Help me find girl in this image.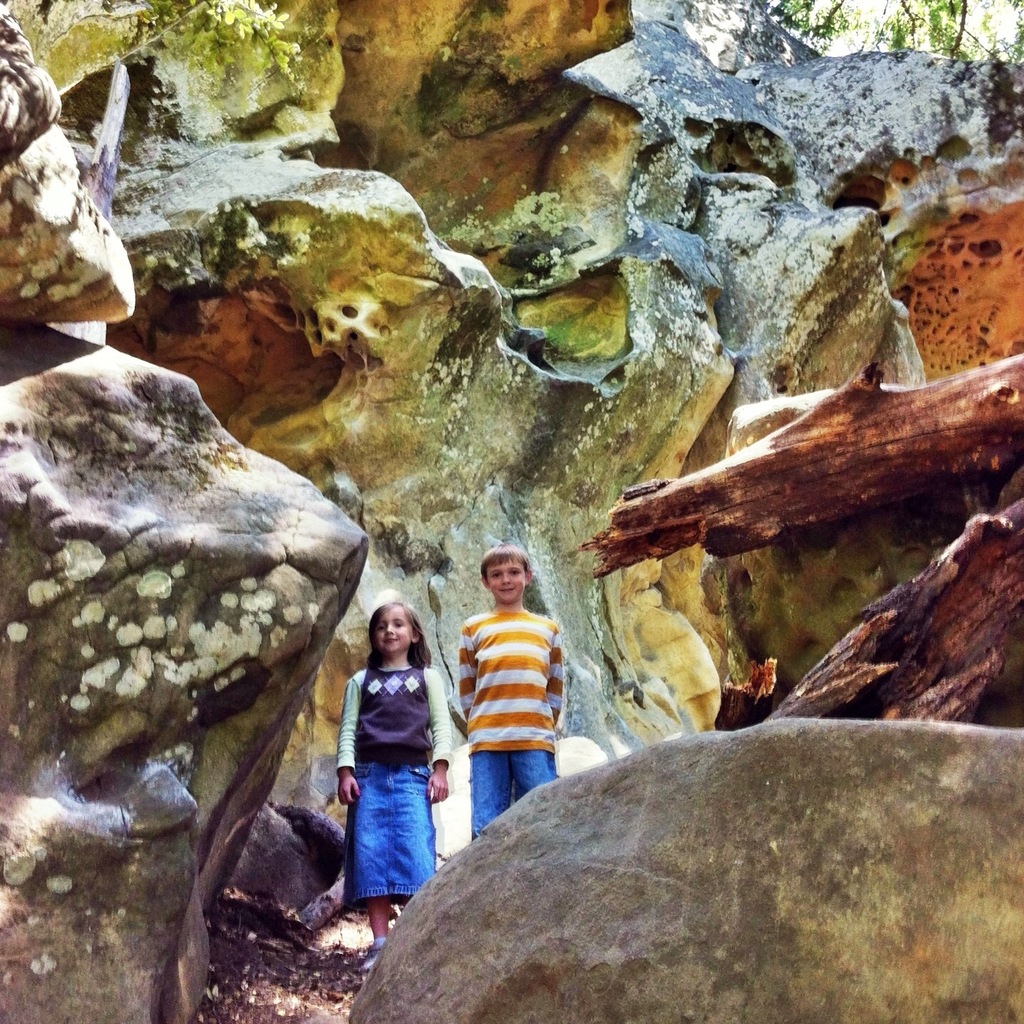
Found it: 340,607,451,968.
